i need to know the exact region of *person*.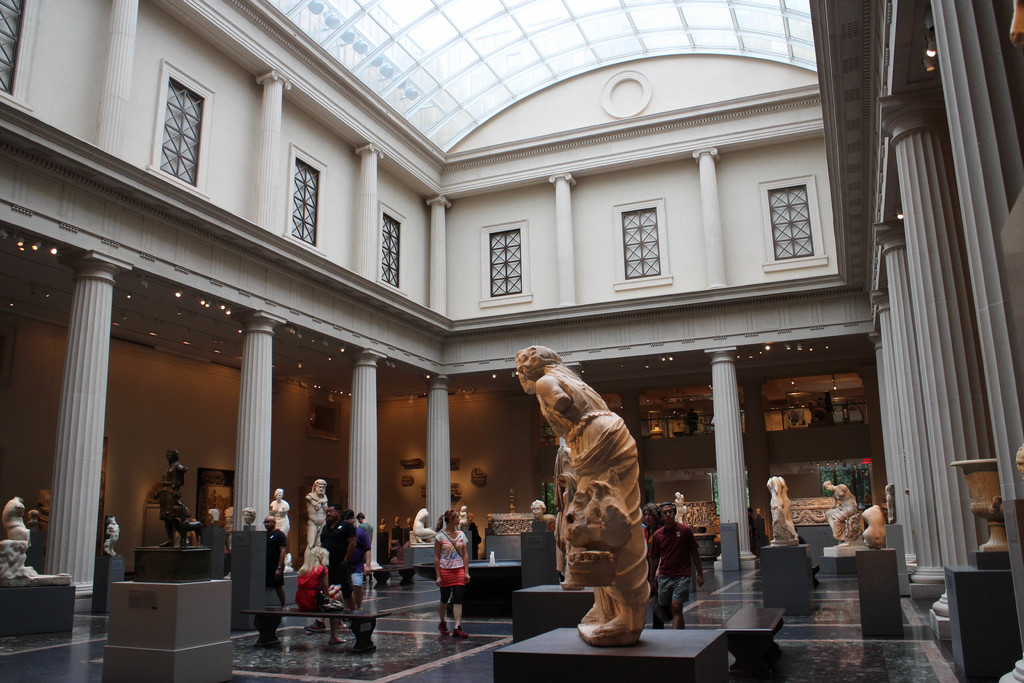
Region: (left=270, top=519, right=285, bottom=611).
